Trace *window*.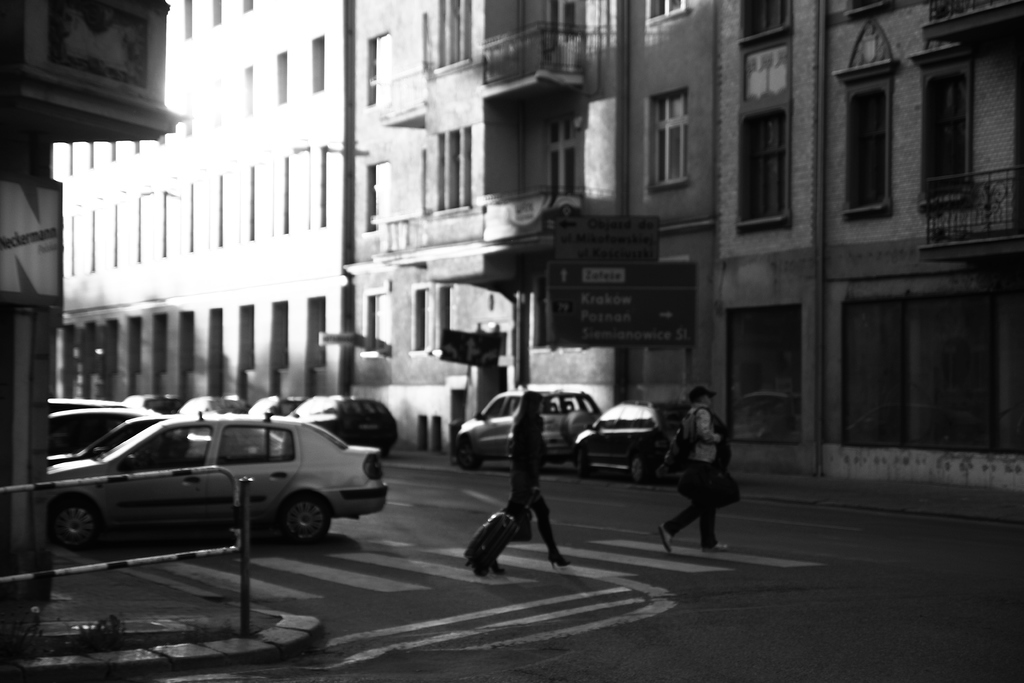
Traced to bbox=(111, 202, 120, 263).
